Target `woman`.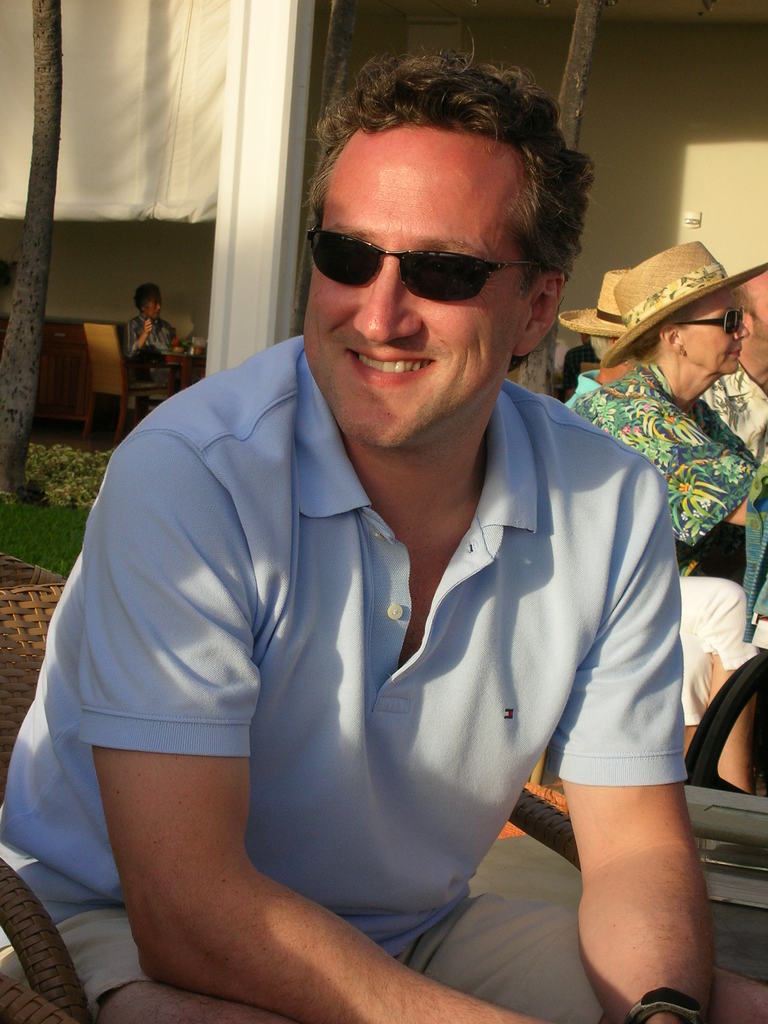
Target region: <bbox>558, 235, 756, 789</bbox>.
